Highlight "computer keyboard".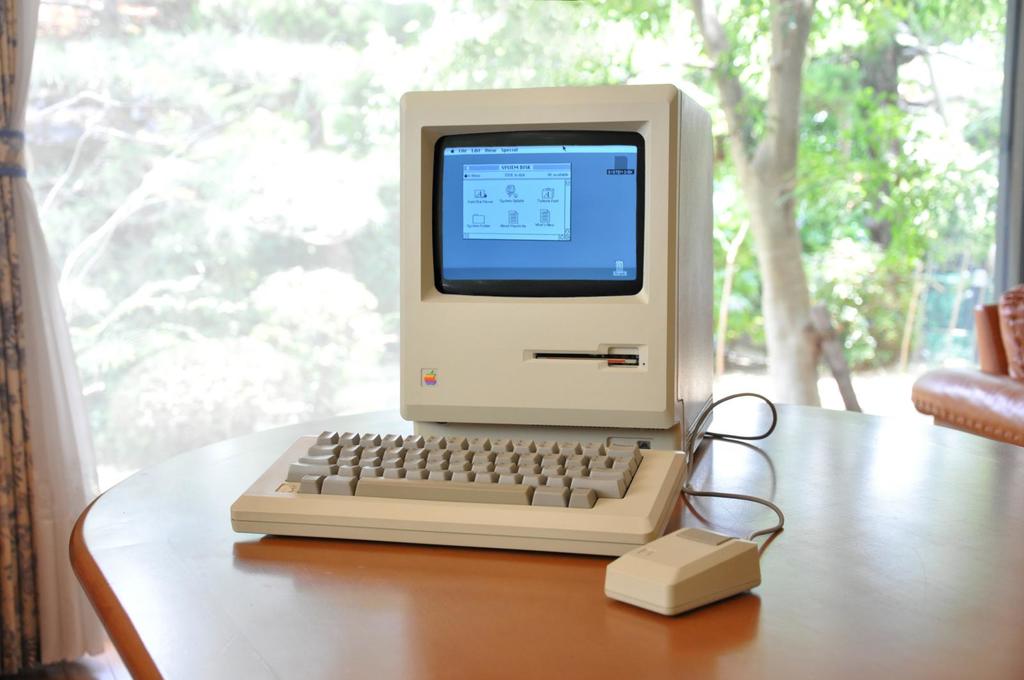
Highlighted region: box=[228, 429, 690, 558].
